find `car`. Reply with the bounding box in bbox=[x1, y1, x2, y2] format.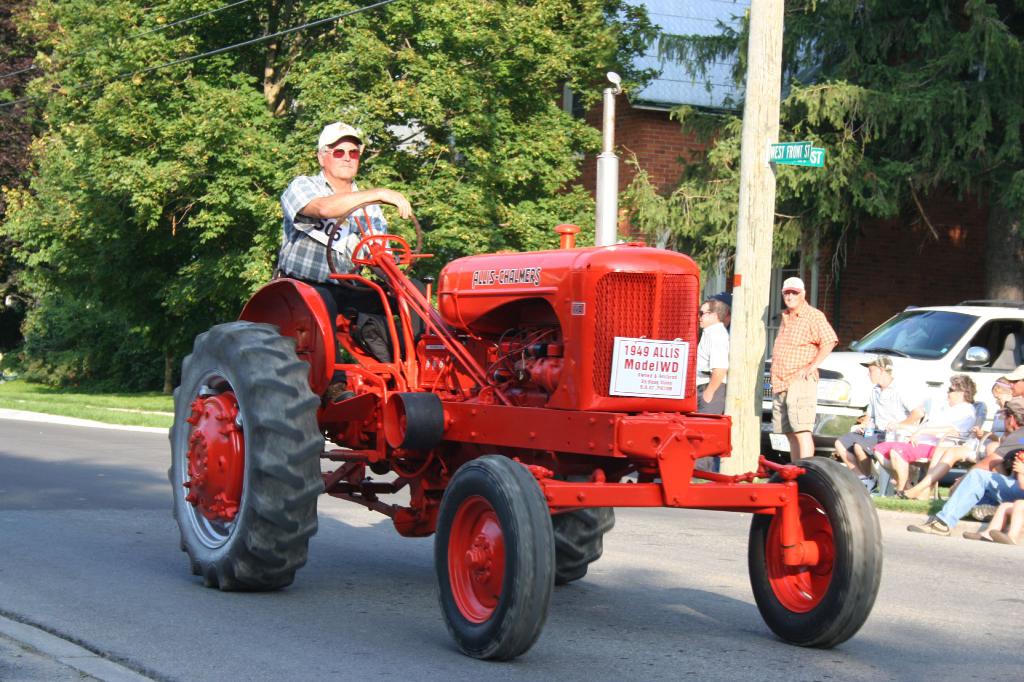
bbox=[765, 300, 1023, 487].
